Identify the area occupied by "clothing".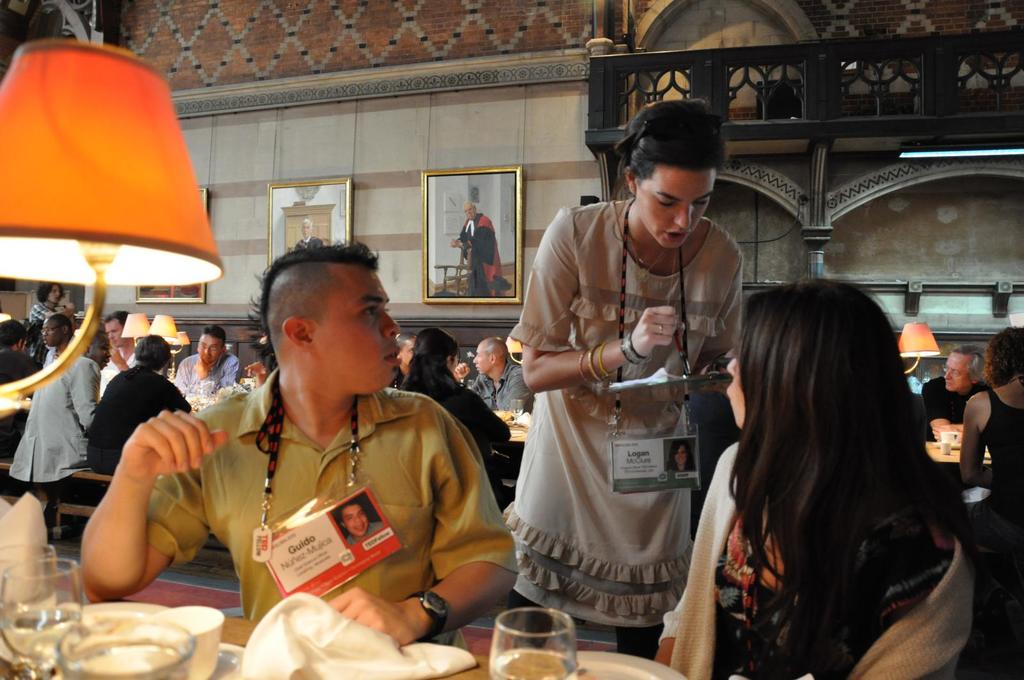
Area: left=511, top=187, right=750, bottom=638.
